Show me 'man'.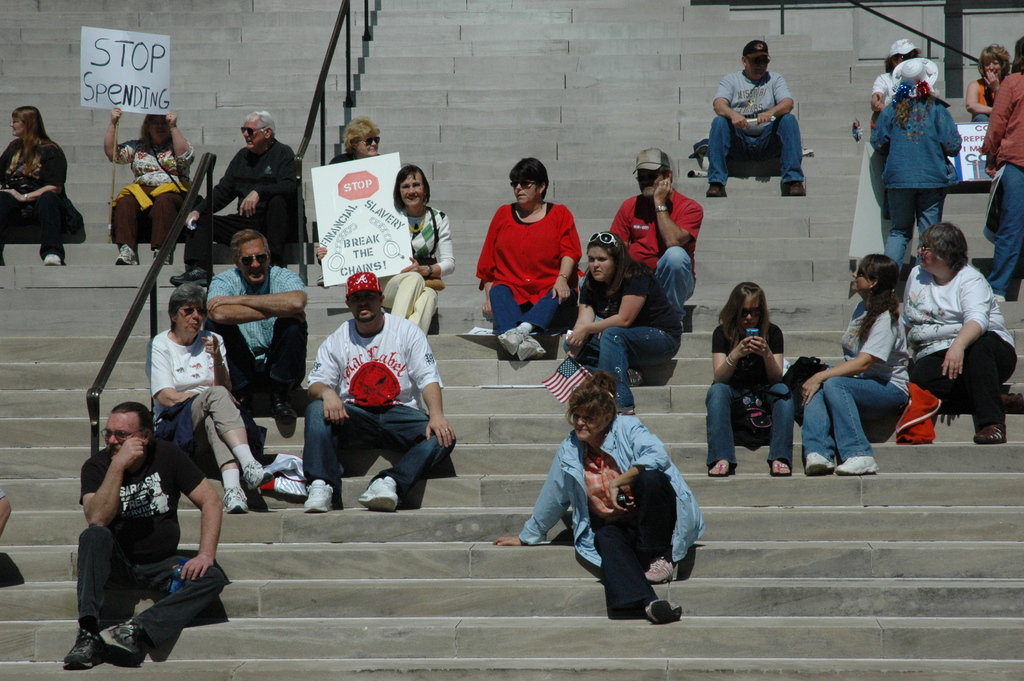
'man' is here: bbox=(172, 109, 304, 289).
